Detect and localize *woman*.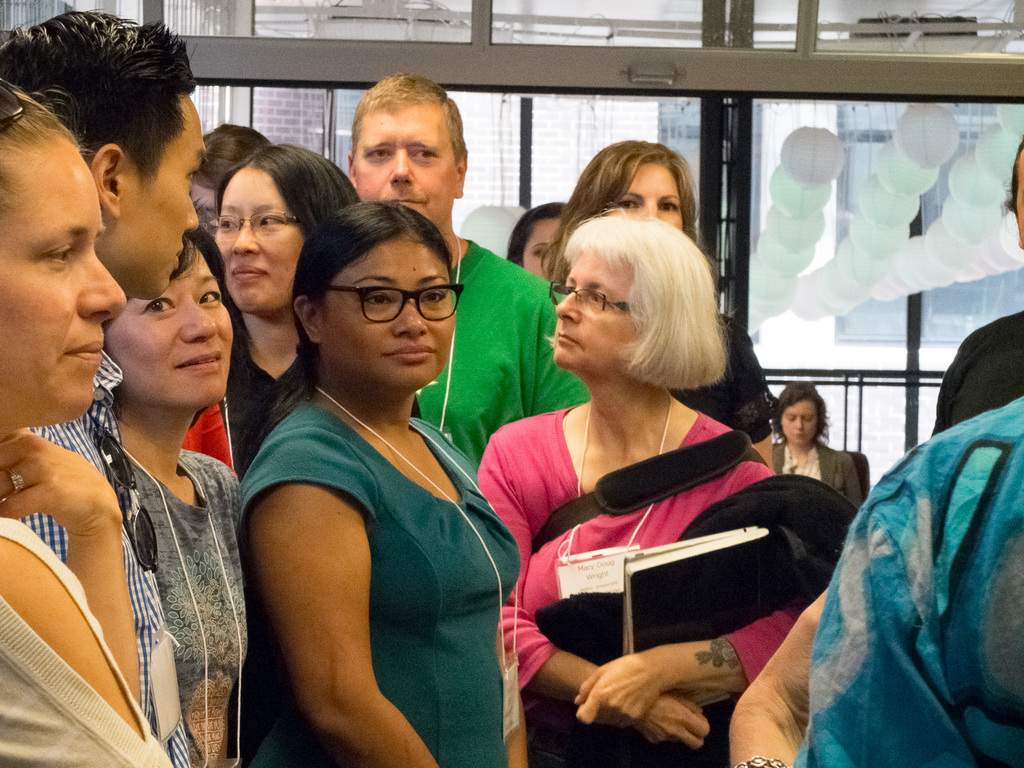
Localized at rect(477, 209, 803, 767).
